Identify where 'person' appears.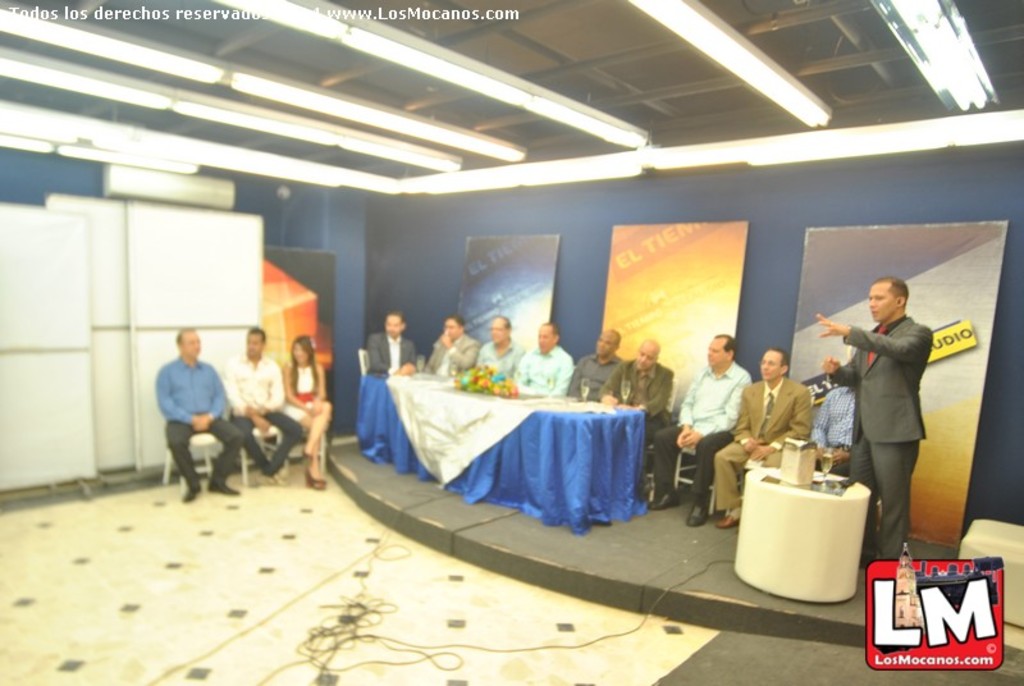
Appears at bbox=(279, 331, 333, 486).
